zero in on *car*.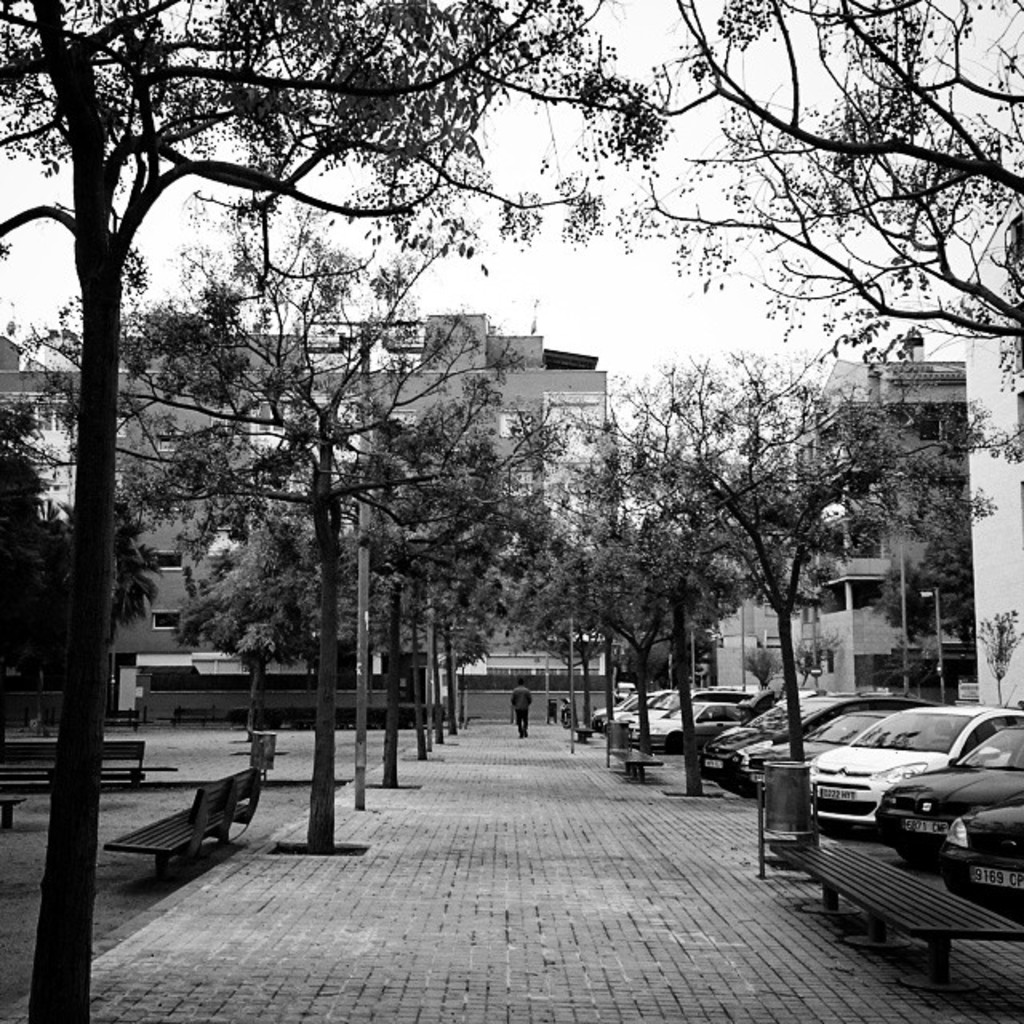
Zeroed in: [x1=626, y1=694, x2=752, y2=762].
